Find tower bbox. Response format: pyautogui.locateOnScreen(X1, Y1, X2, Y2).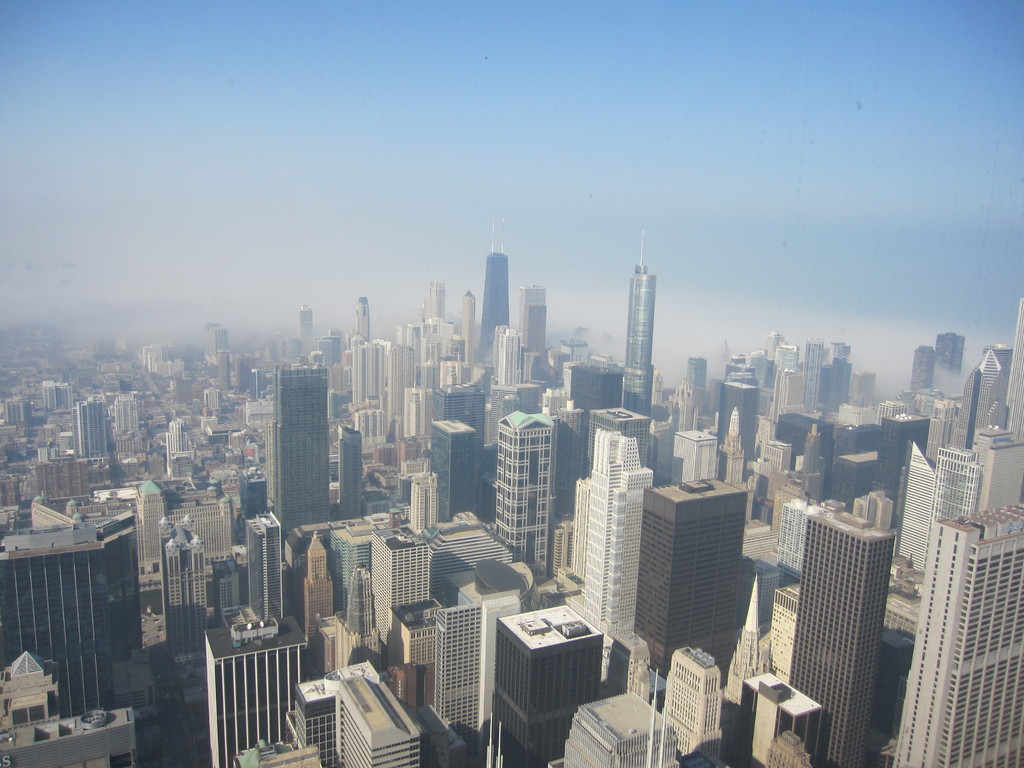
pyautogui.locateOnScreen(500, 413, 550, 563).
